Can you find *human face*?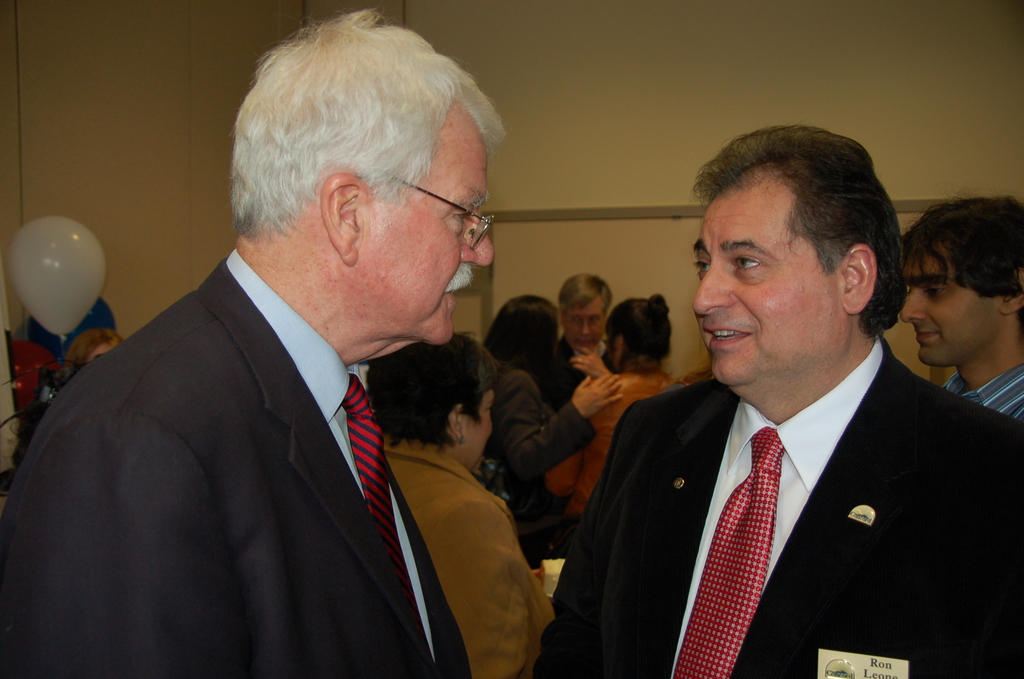
Yes, bounding box: detection(369, 142, 500, 343).
